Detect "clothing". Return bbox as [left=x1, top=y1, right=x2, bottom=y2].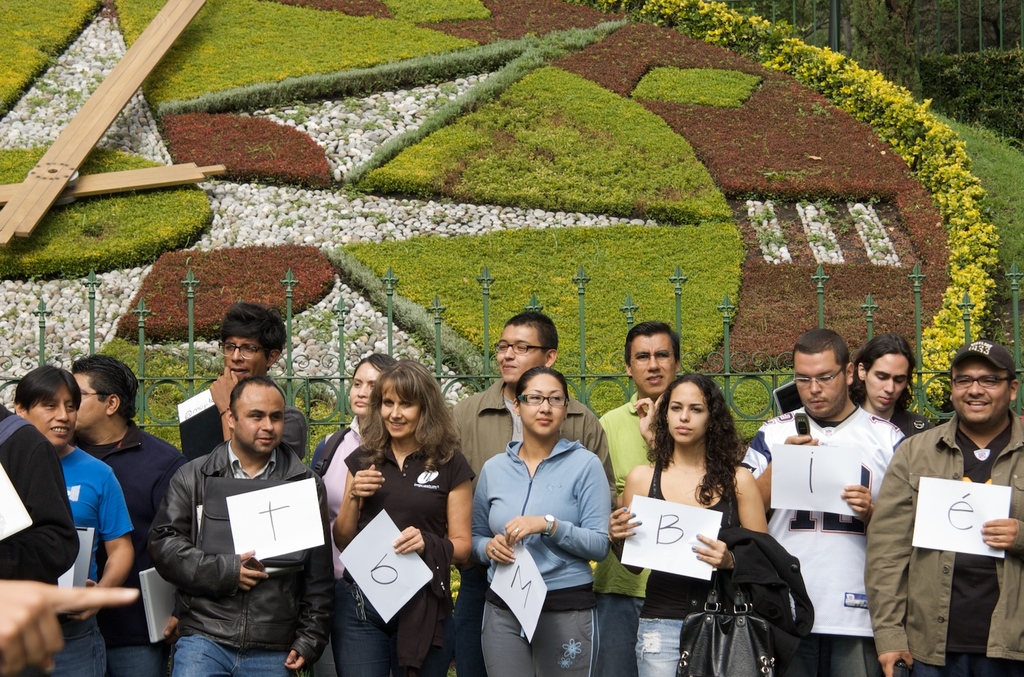
[left=448, top=384, right=624, bottom=676].
